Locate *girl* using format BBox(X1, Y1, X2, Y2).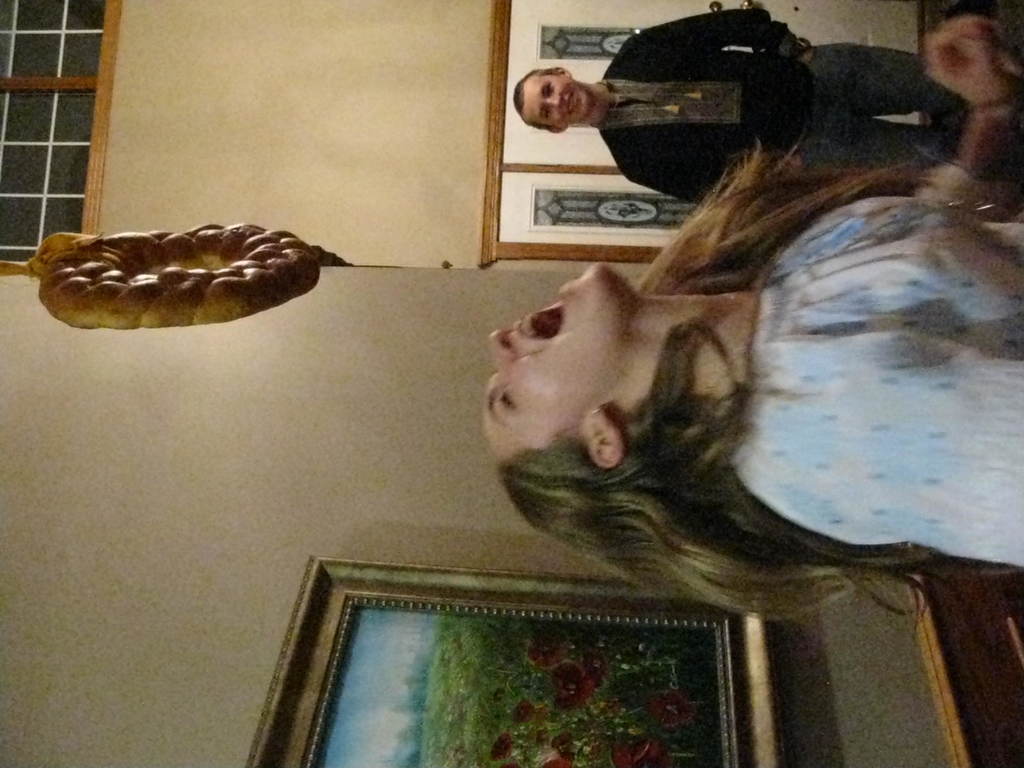
BBox(484, 8, 1023, 616).
